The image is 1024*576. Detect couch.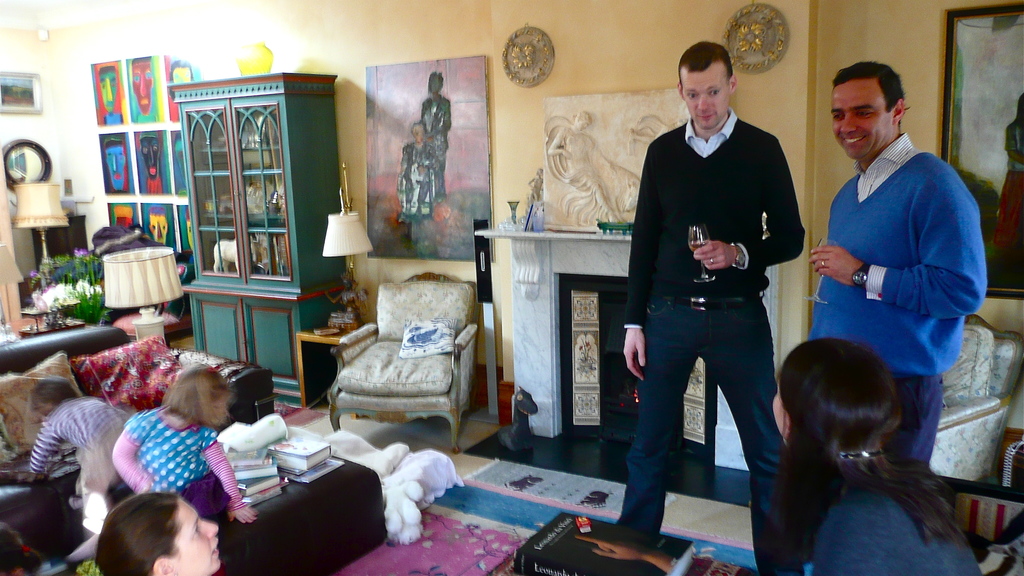
Detection: bbox(0, 328, 283, 575).
